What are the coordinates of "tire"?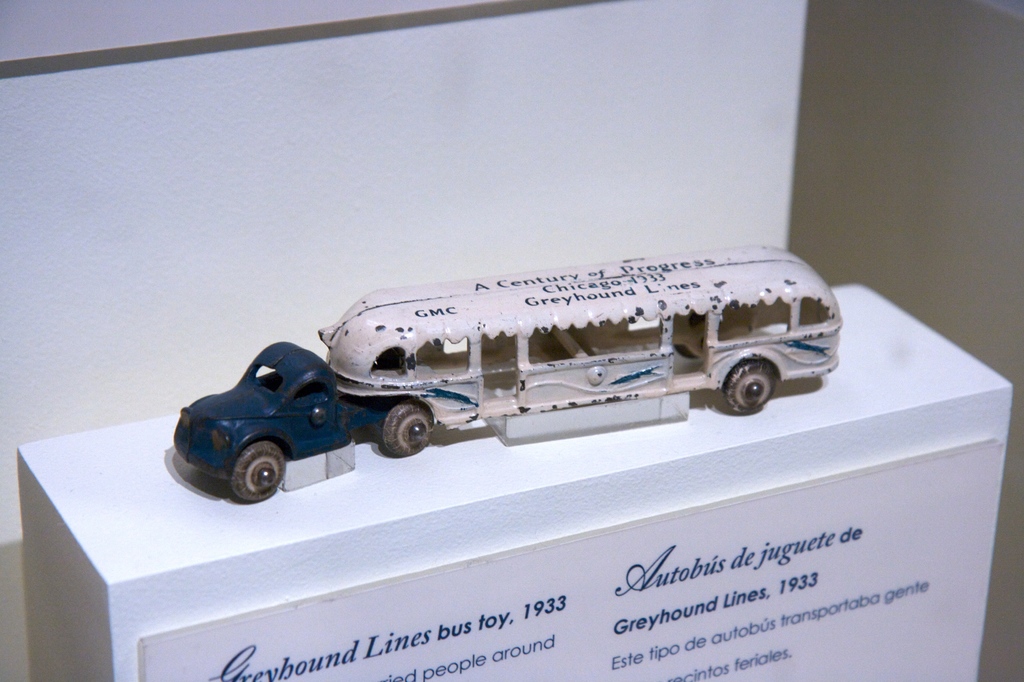
x1=376, y1=402, x2=436, y2=472.
